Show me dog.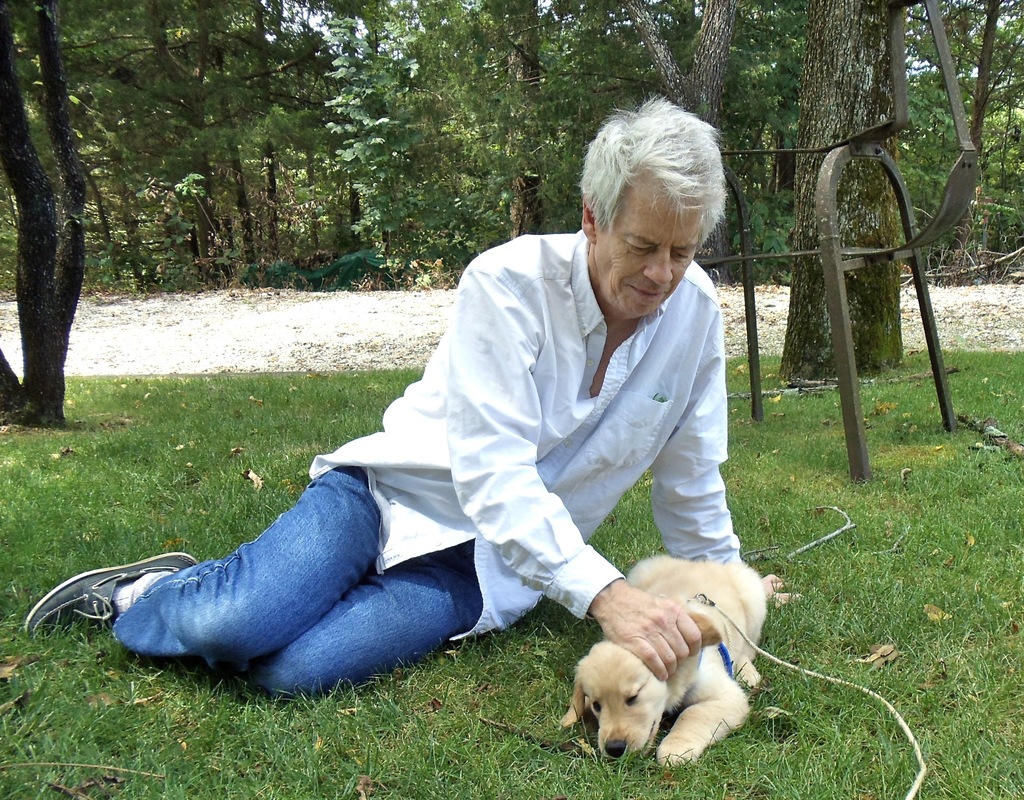
dog is here: 556 555 772 767.
